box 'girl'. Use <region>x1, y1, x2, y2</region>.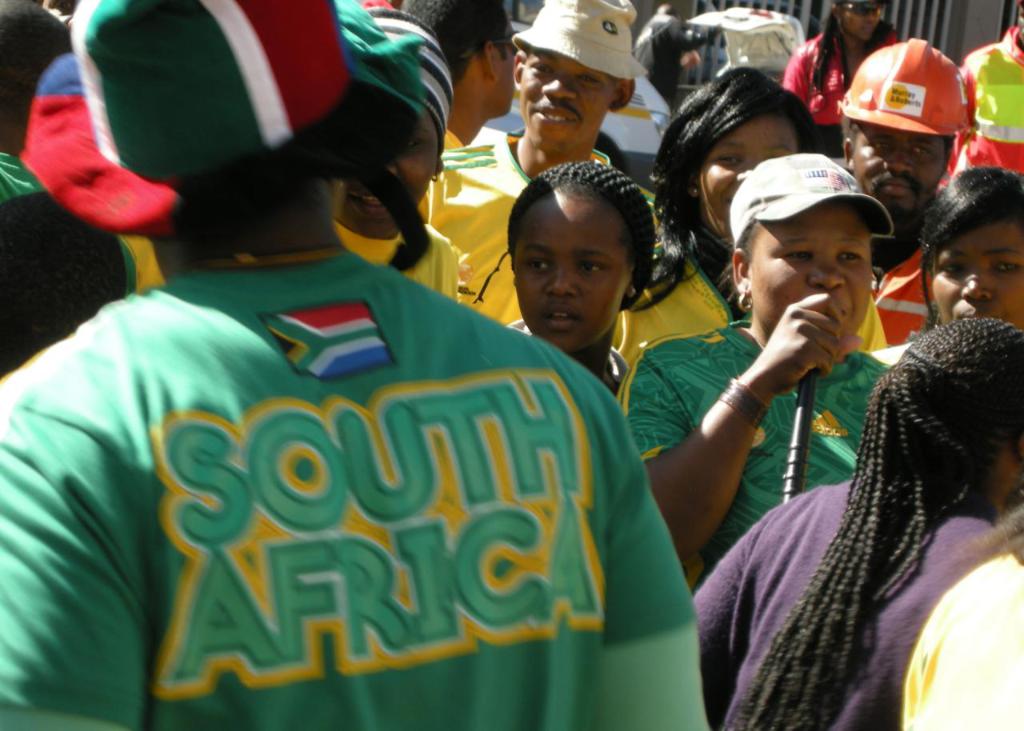
<region>316, 5, 462, 301</region>.
